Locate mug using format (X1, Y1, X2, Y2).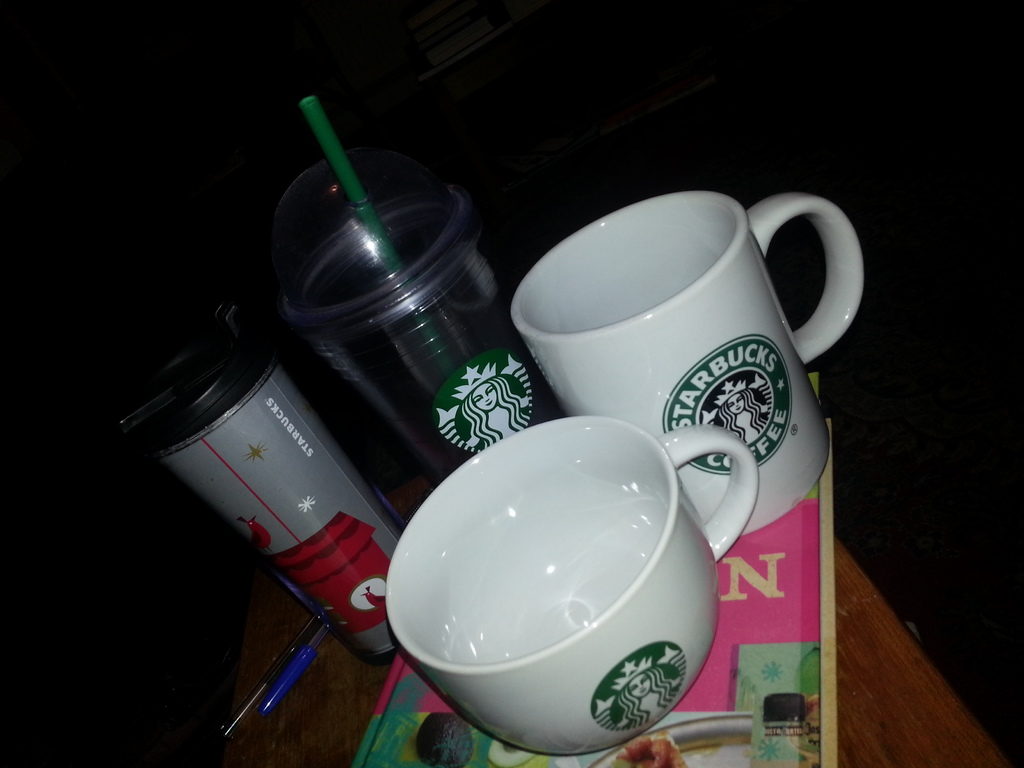
(387, 419, 759, 755).
